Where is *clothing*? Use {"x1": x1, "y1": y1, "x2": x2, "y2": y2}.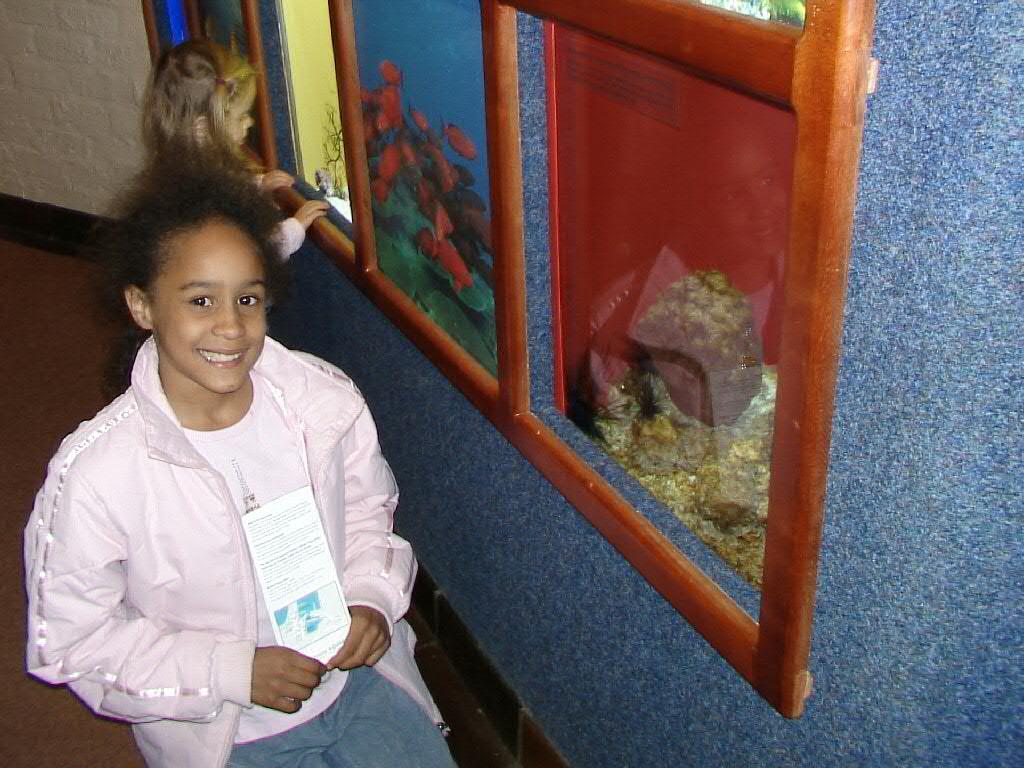
{"x1": 19, "y1": 293, "x2": 409, "y2": 757}.
